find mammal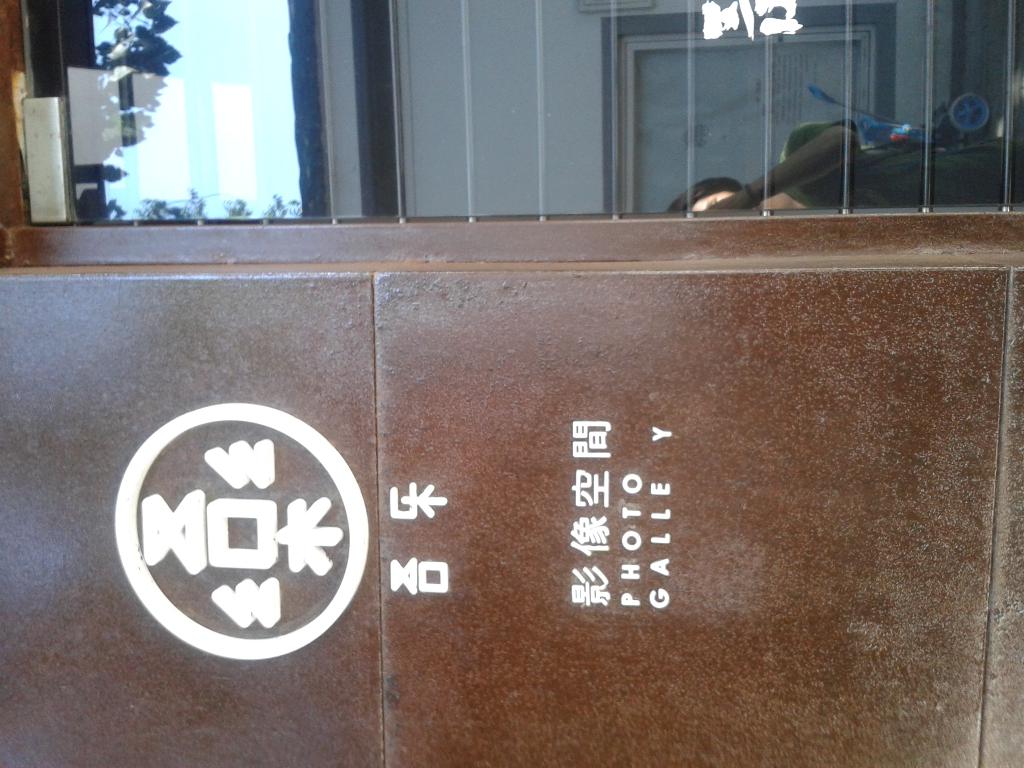
682/116/1017/211
